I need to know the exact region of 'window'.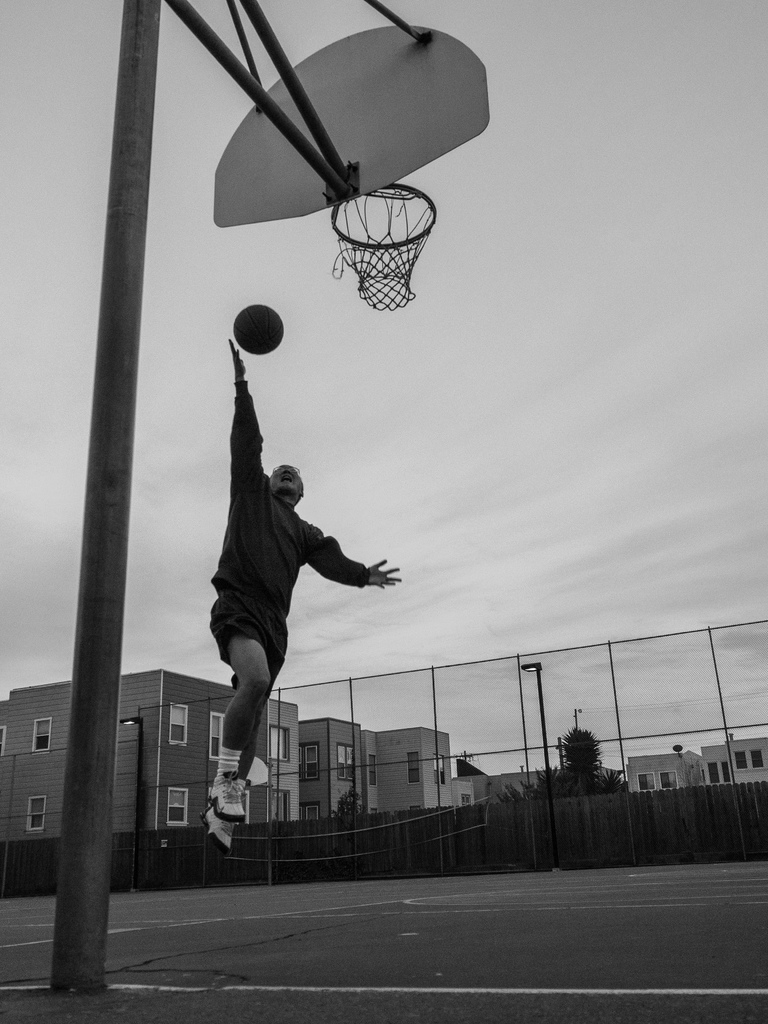
Region: box(33, 717, 52, 750).
